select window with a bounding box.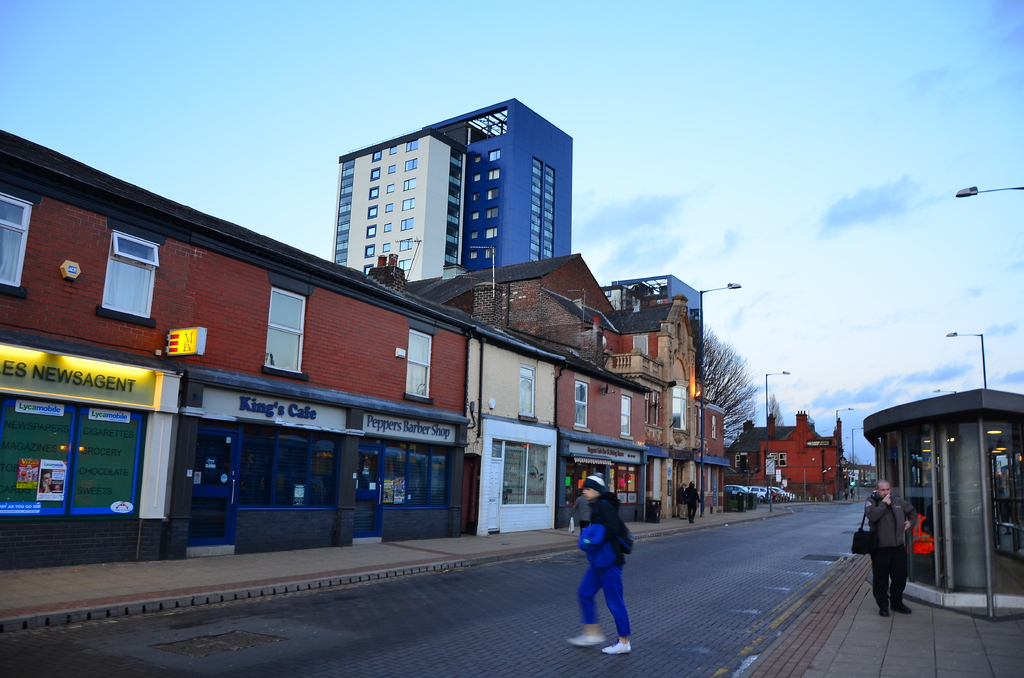
detection(237, 432, 339, 510).
